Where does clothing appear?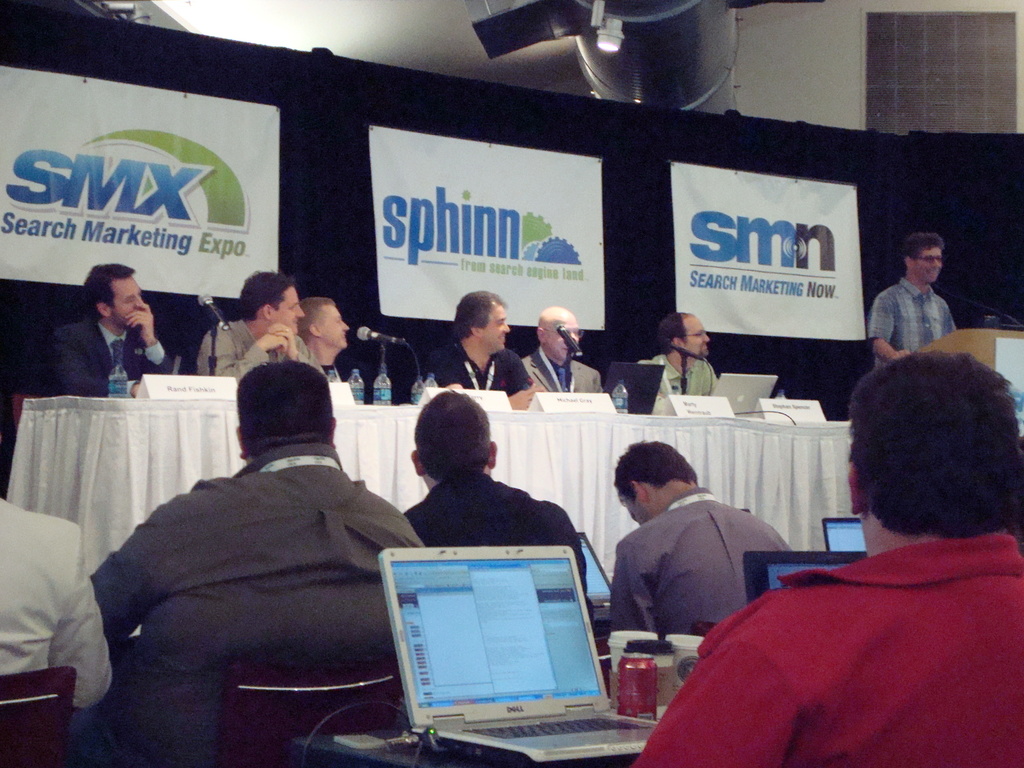
Appears at 86:442:428:767.
